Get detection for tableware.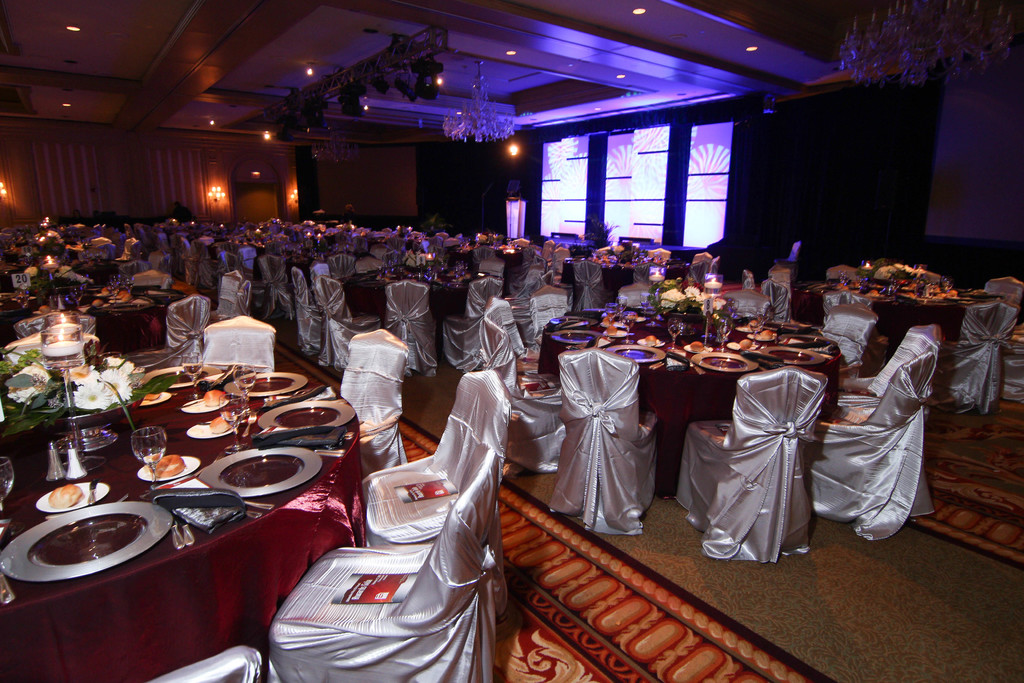
Detection: {"left": 200, "top": 451, "right": 317, "bottom": 498}.
